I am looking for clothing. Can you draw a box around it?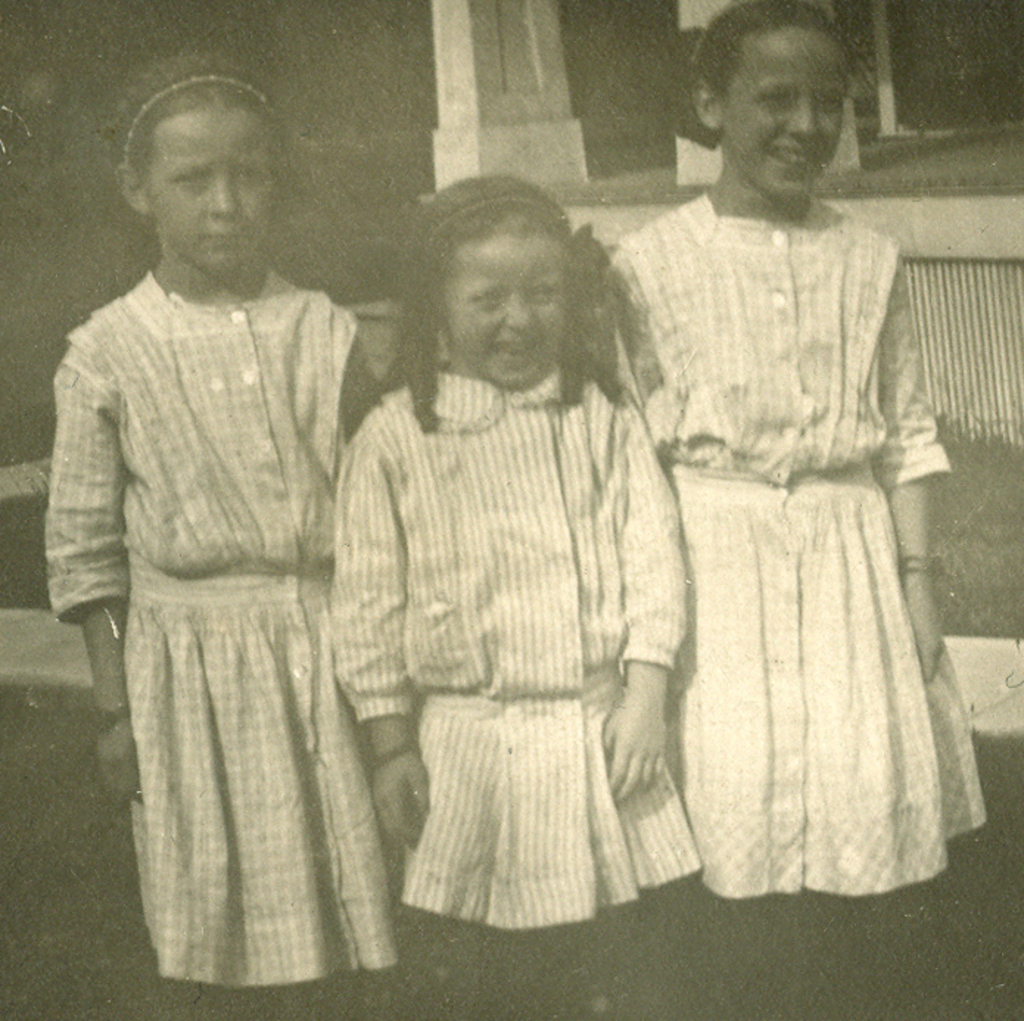
Sure, the bounding box is 327:364:698:930.
